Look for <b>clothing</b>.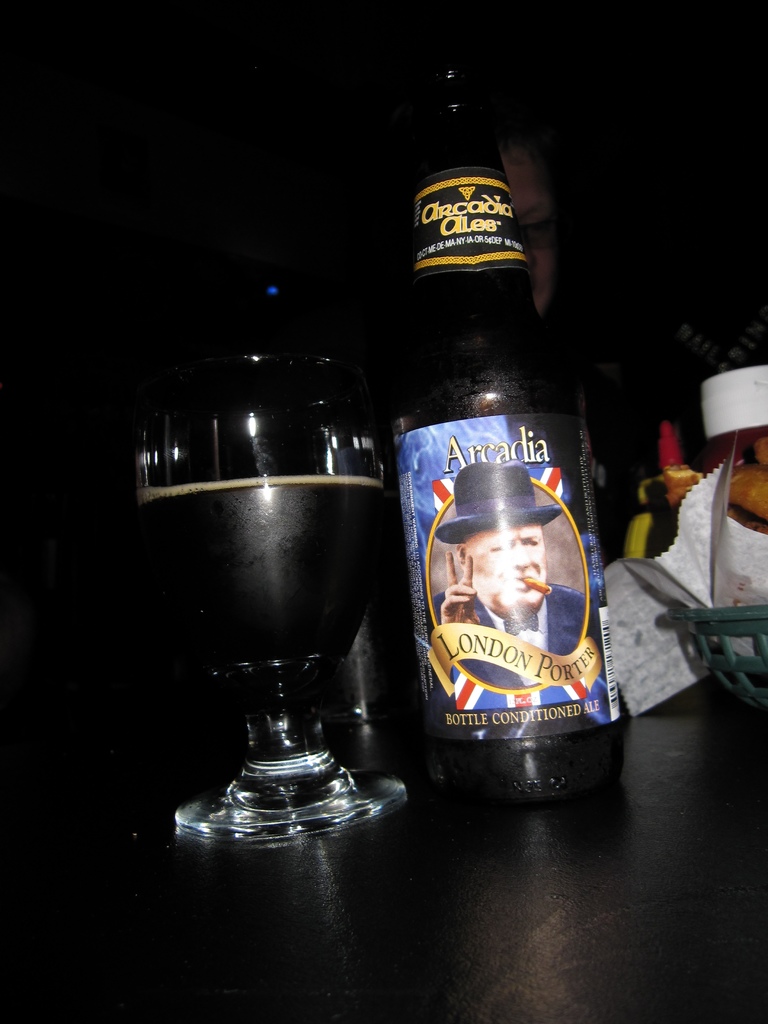
Found: (432,582,580,686).
